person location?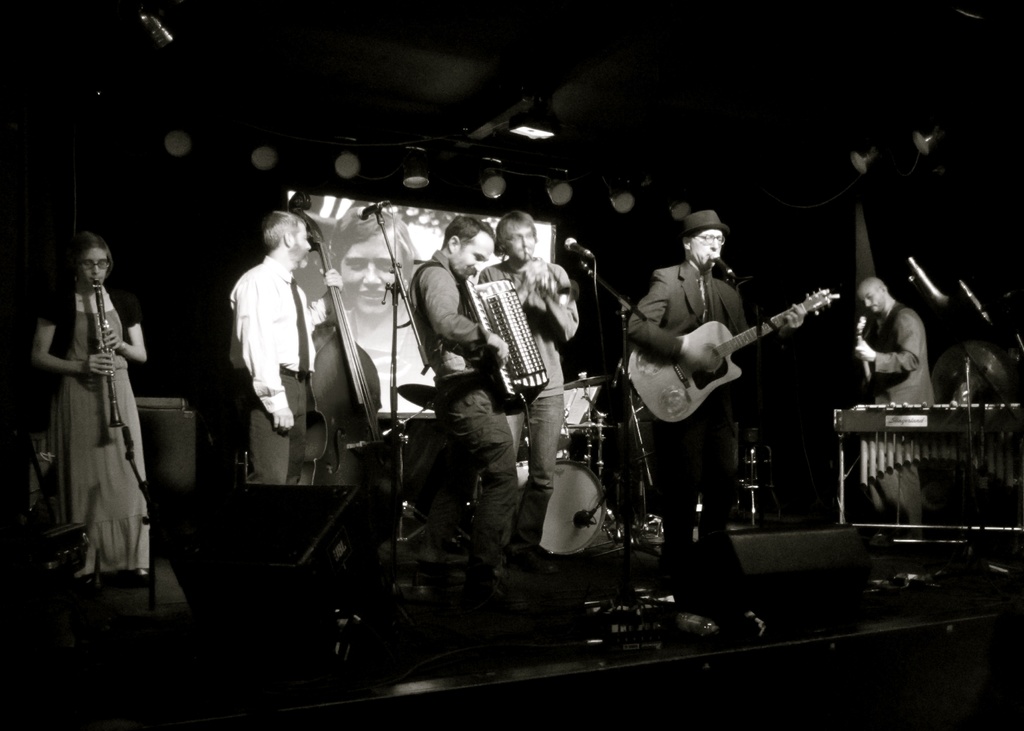
[470,200,583,553]
